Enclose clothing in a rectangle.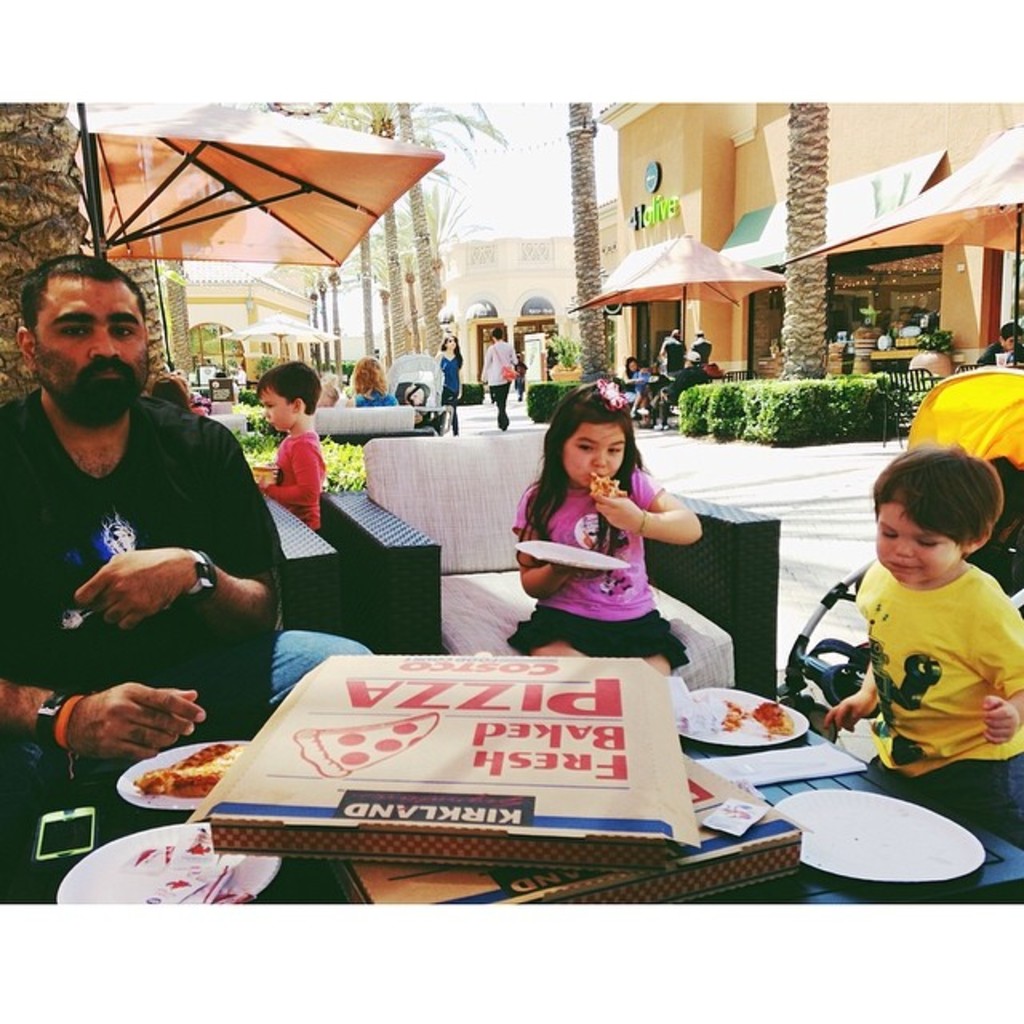
{"x1": 659, "y1": 338, "x2": 683, "y2": 374}.
